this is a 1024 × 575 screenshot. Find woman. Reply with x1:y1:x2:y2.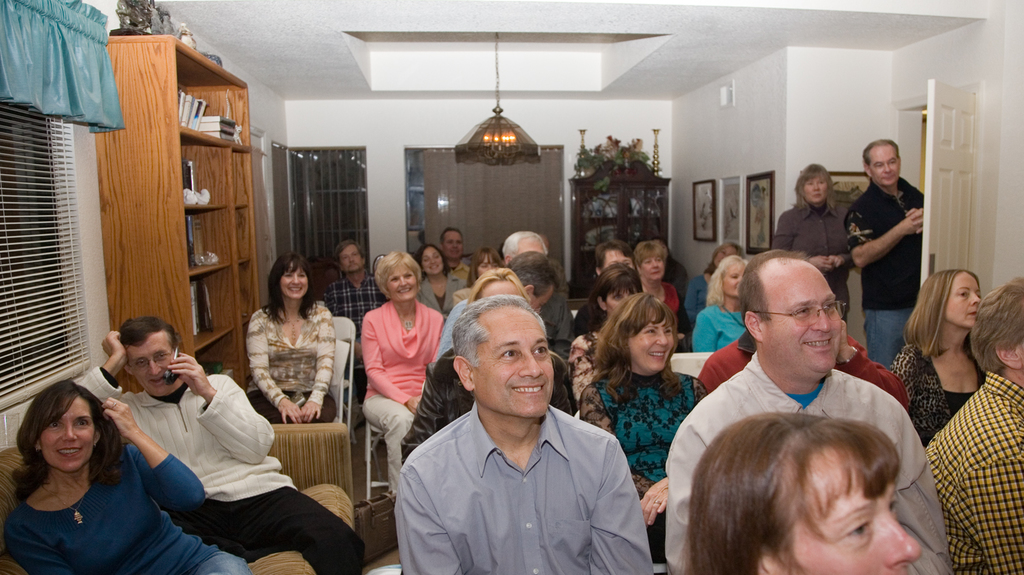
679:239:745:320.
